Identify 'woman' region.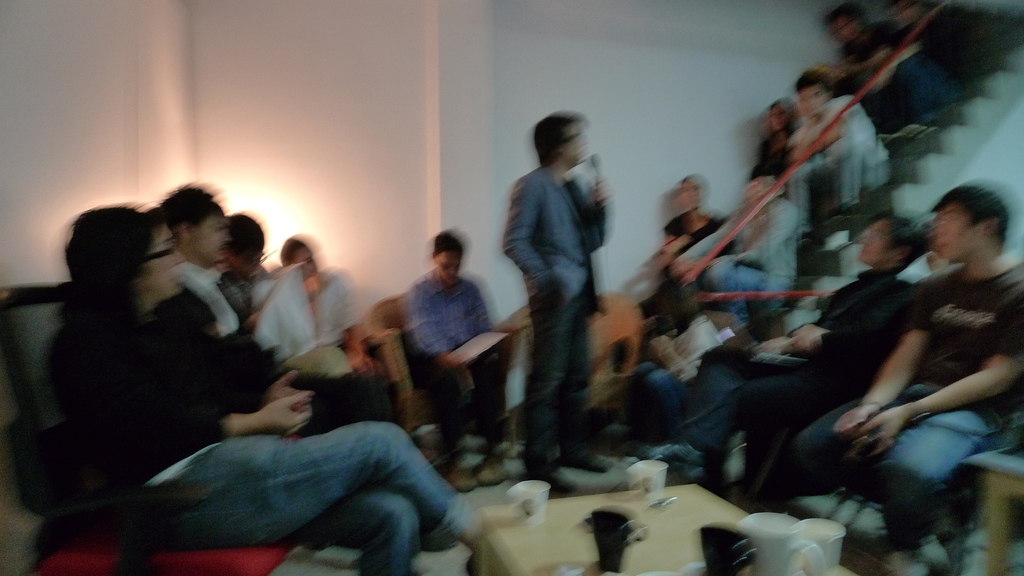
Region: box(66, 176, 447, 561).
